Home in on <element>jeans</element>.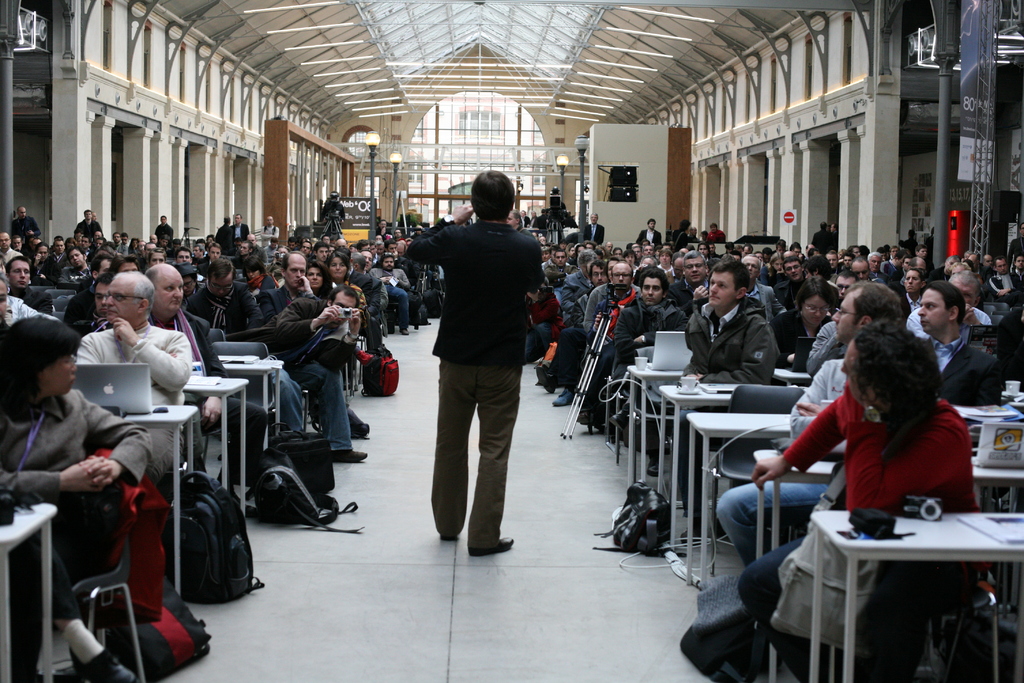
Homed in at x1=145, y1=429, x2=185, y2=481.
